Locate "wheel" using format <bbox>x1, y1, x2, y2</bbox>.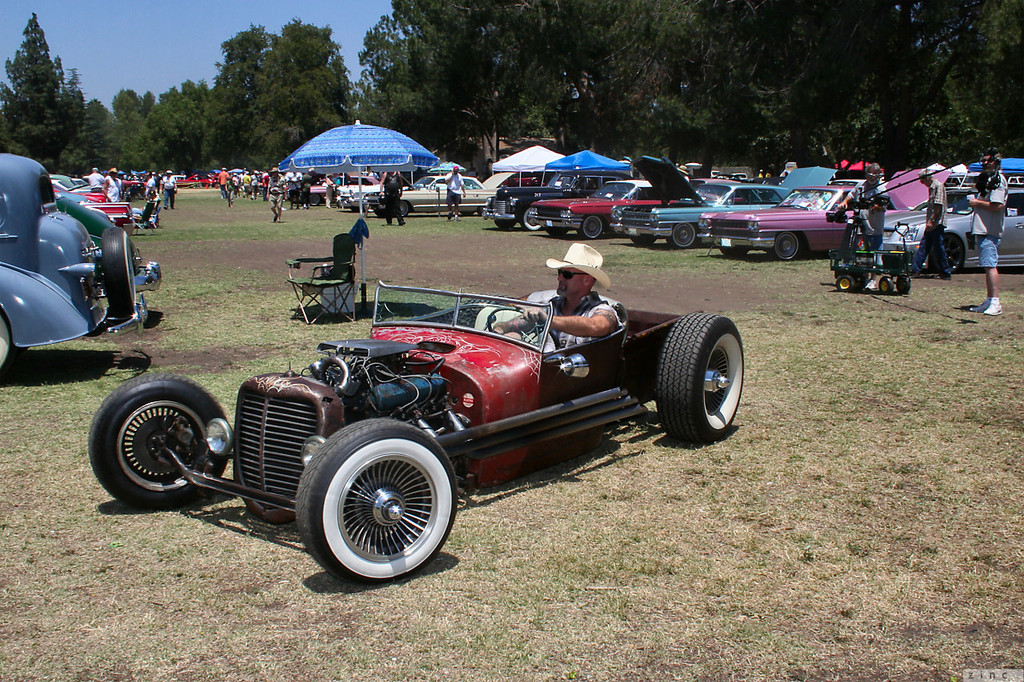
<bbox>945, 233, 963, 270</bbox>.
